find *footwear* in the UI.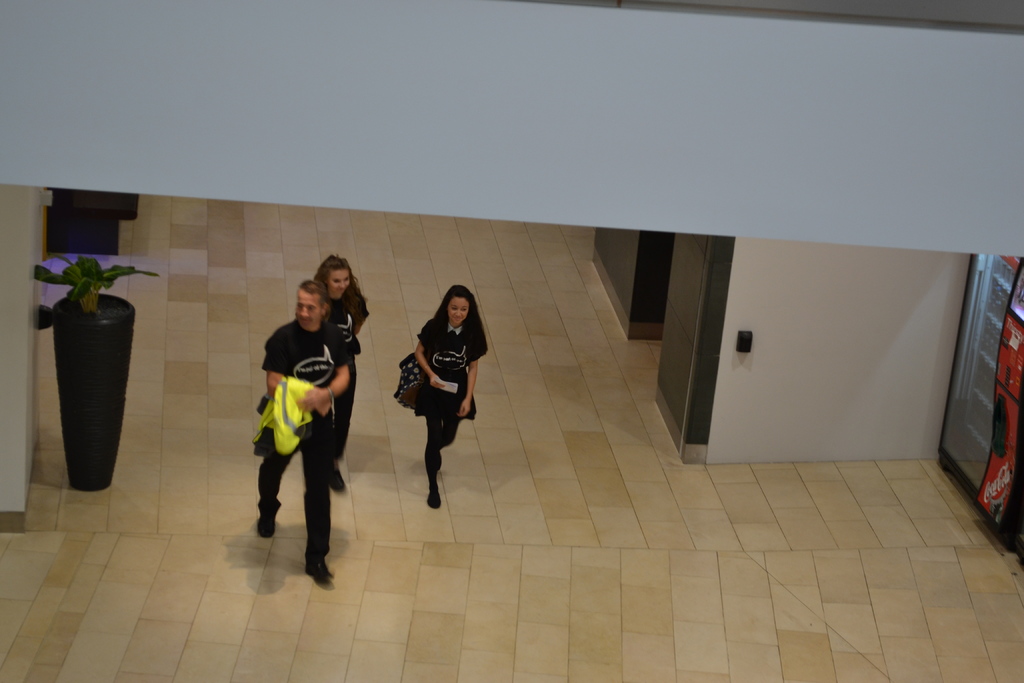
UI element at x1=328, y1=470, x2=346, y2=491.
